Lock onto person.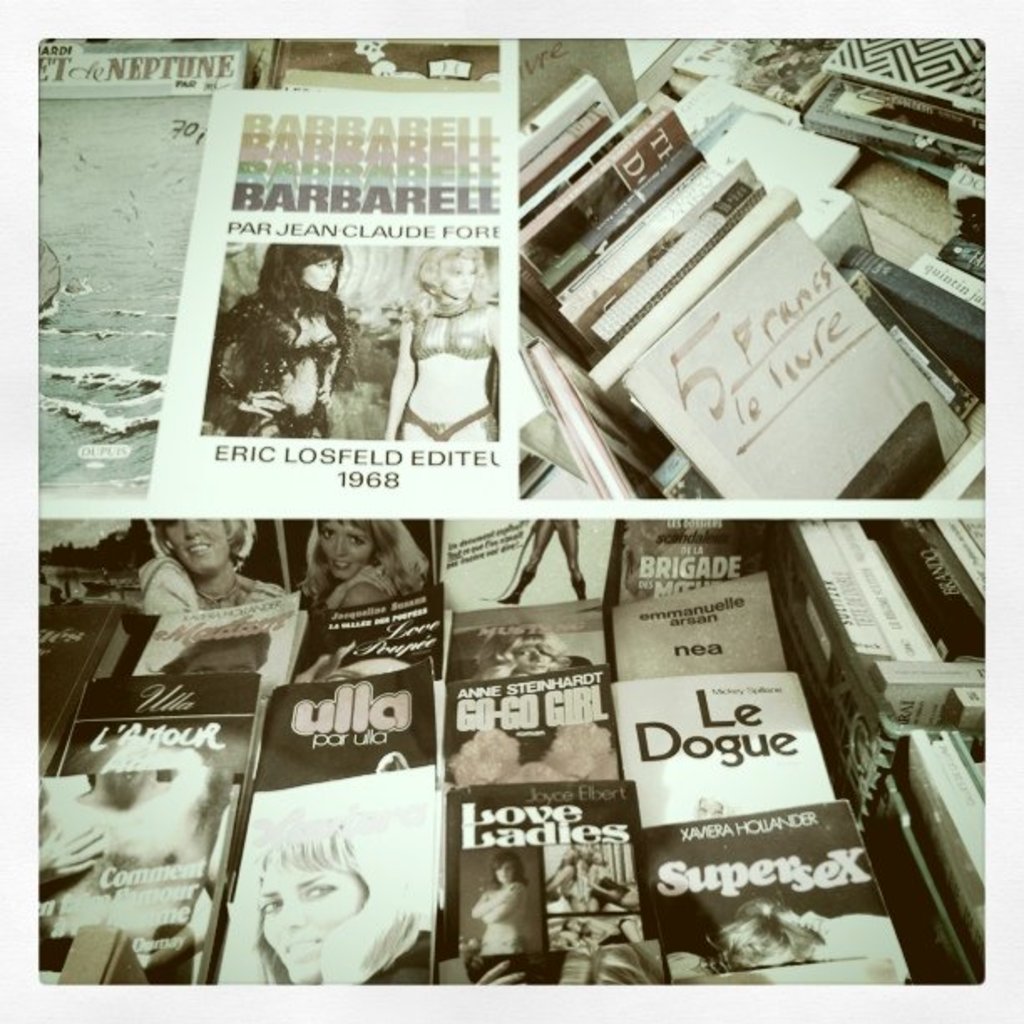
Locked: rect(211, 244, 346, 437).
